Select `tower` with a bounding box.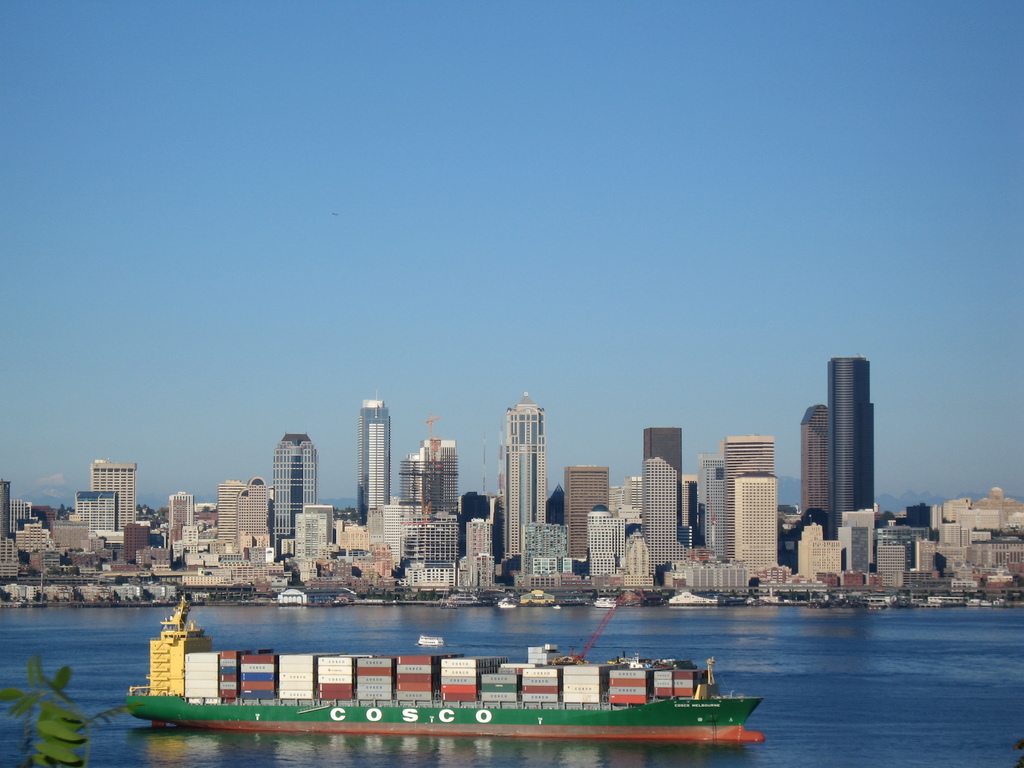
{"left": 702, "top": 458, "right": 722, "bottom": 560}.
